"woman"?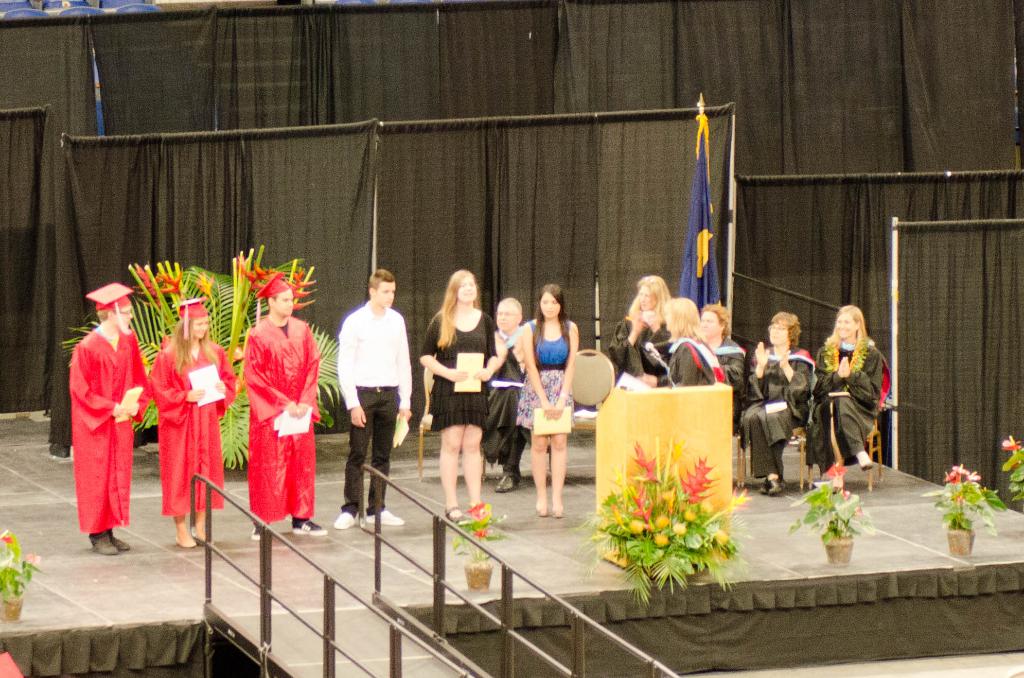
{"left": 518, "top": 280, "right": 578, "bottom": 519}
